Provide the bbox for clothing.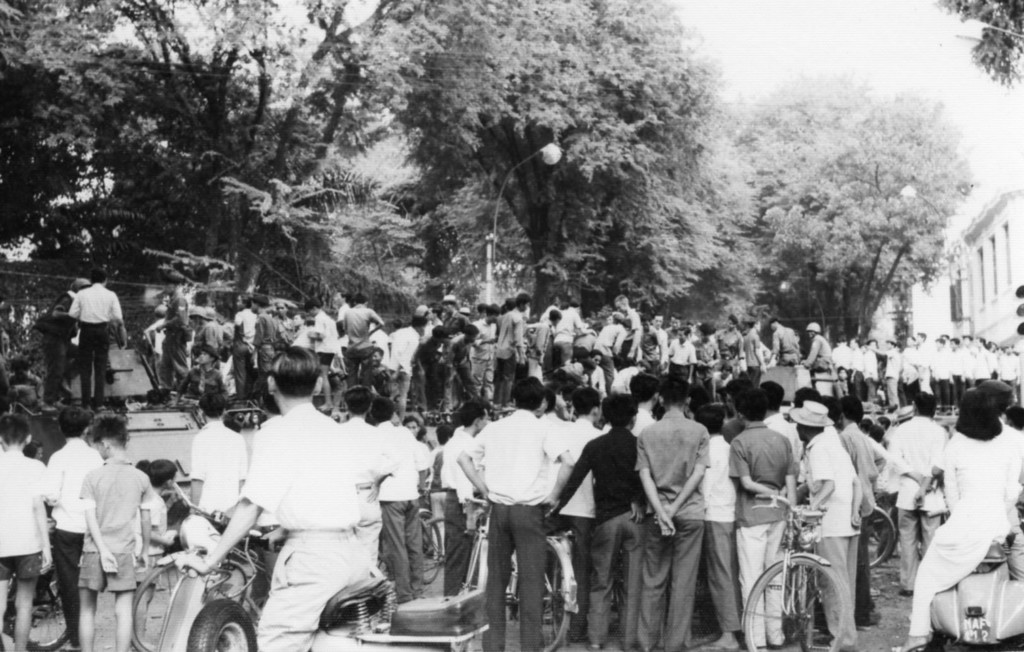
locate(558, 354, 582, 399).
